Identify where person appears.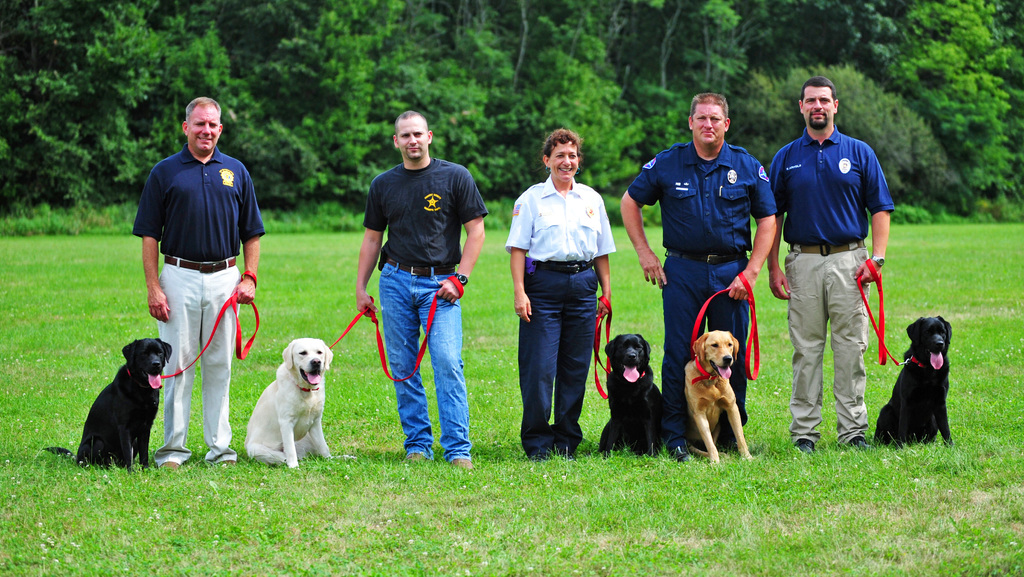
Appears at [138, 96, 268, 467].
